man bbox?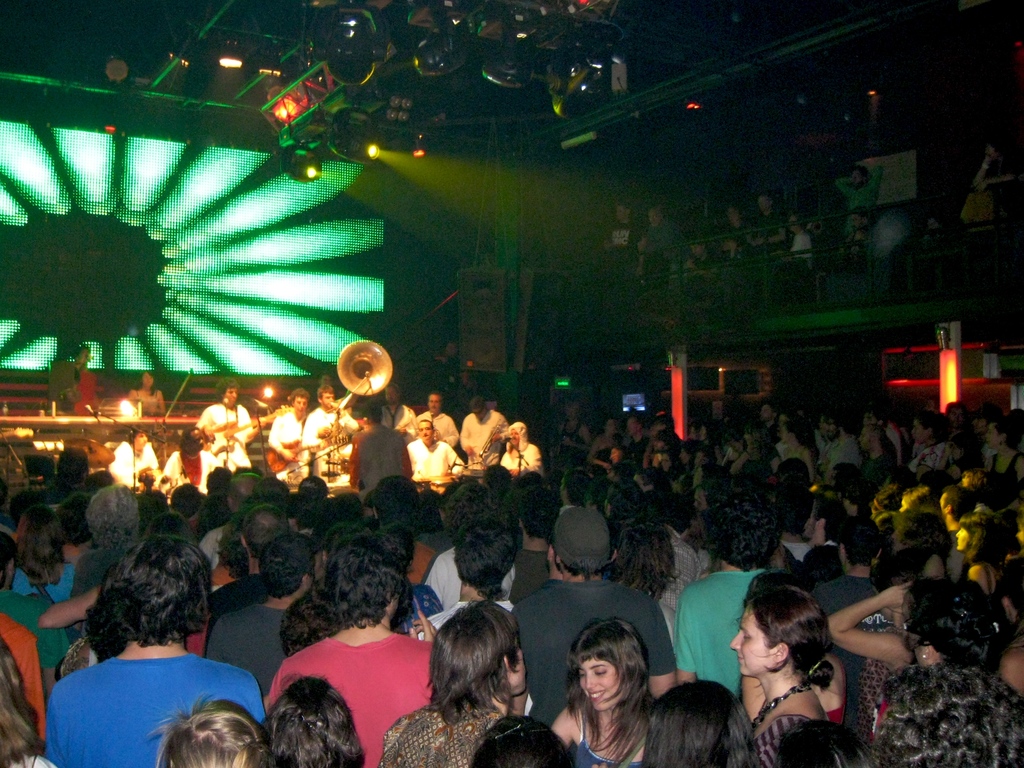
x1=454 y1=393 x2=513 y2=474
